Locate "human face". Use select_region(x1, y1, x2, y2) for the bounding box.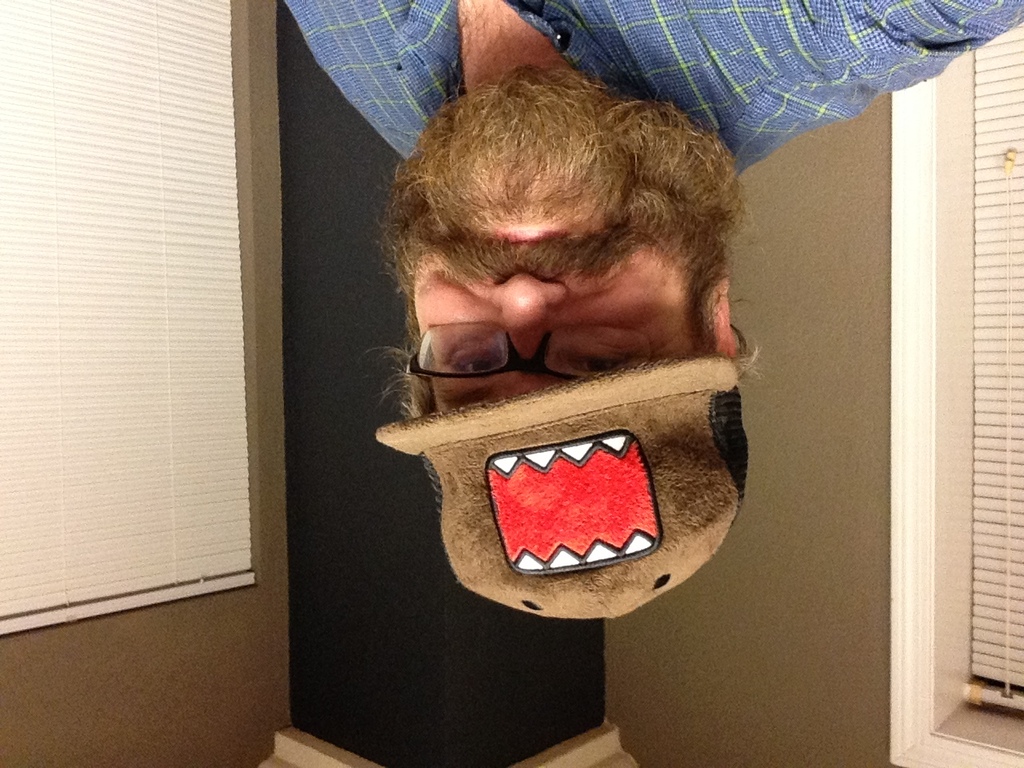
select_region(399, 90, 718, 411).
